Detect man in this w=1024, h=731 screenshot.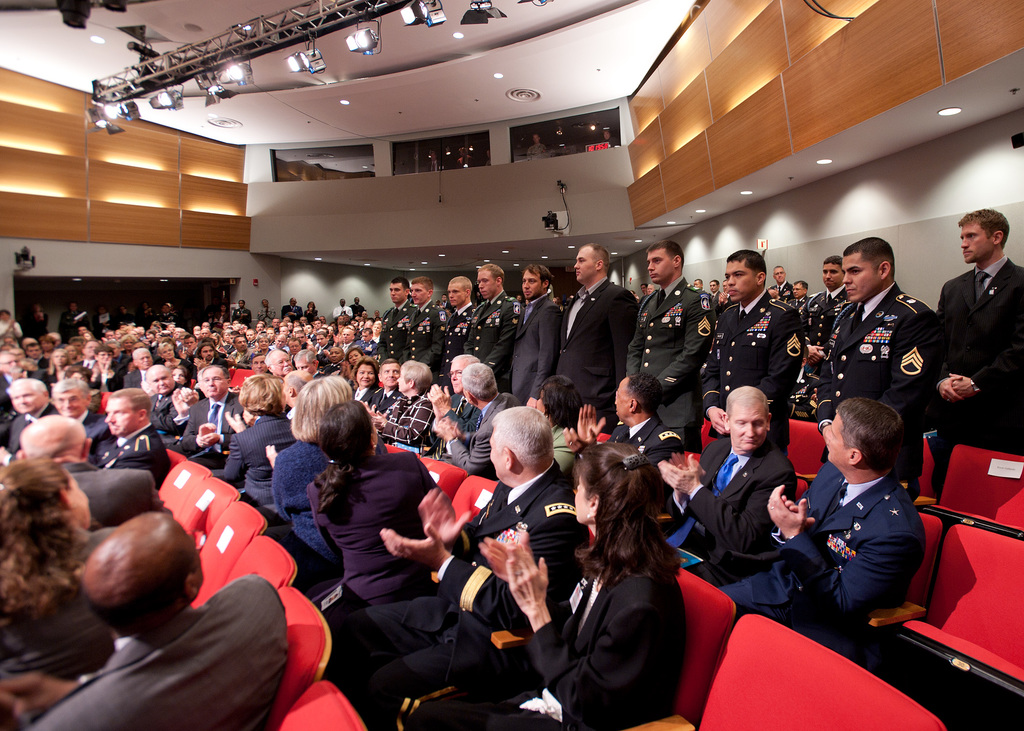
Detection: (x1=372, y1=277, x2=403, y2=365).
